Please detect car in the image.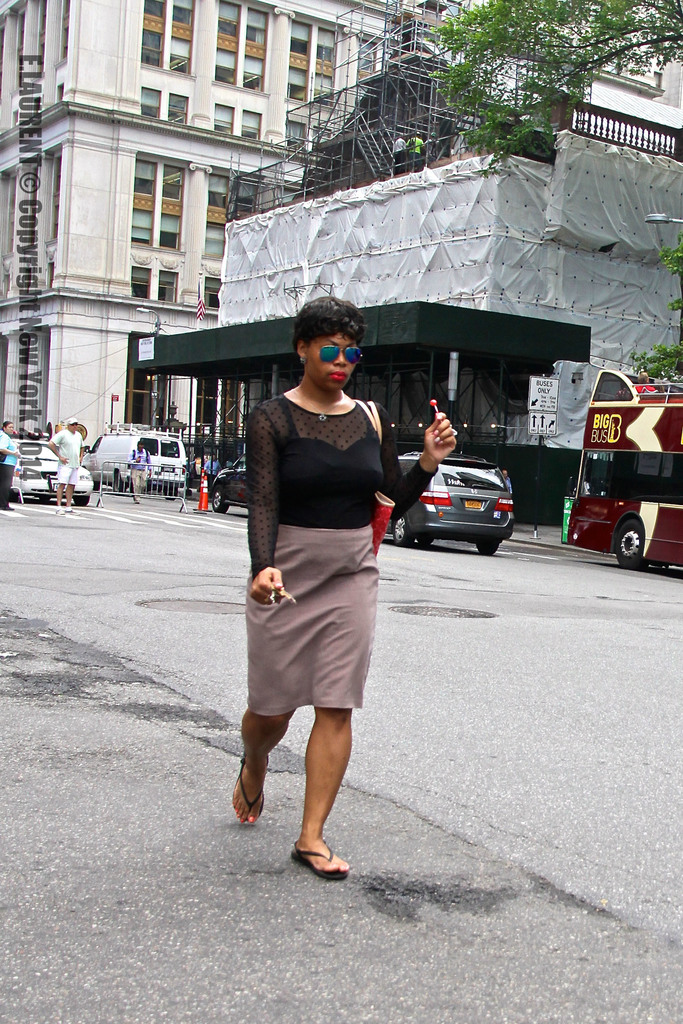
384,460,512,550.
